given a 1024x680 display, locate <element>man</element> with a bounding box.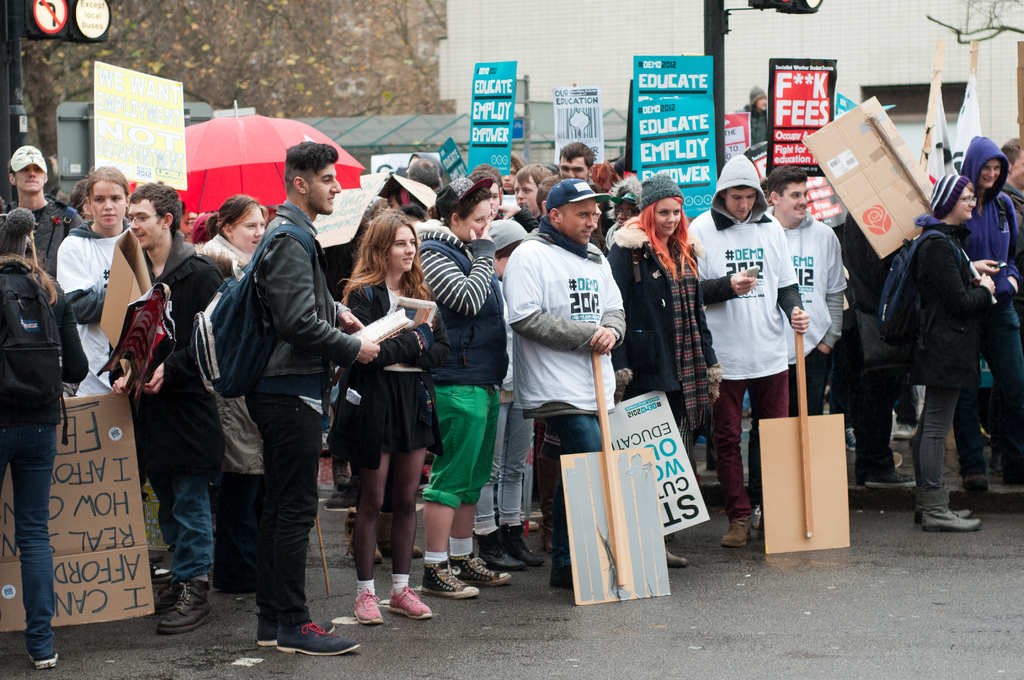
Located: 499 180 628 592.
